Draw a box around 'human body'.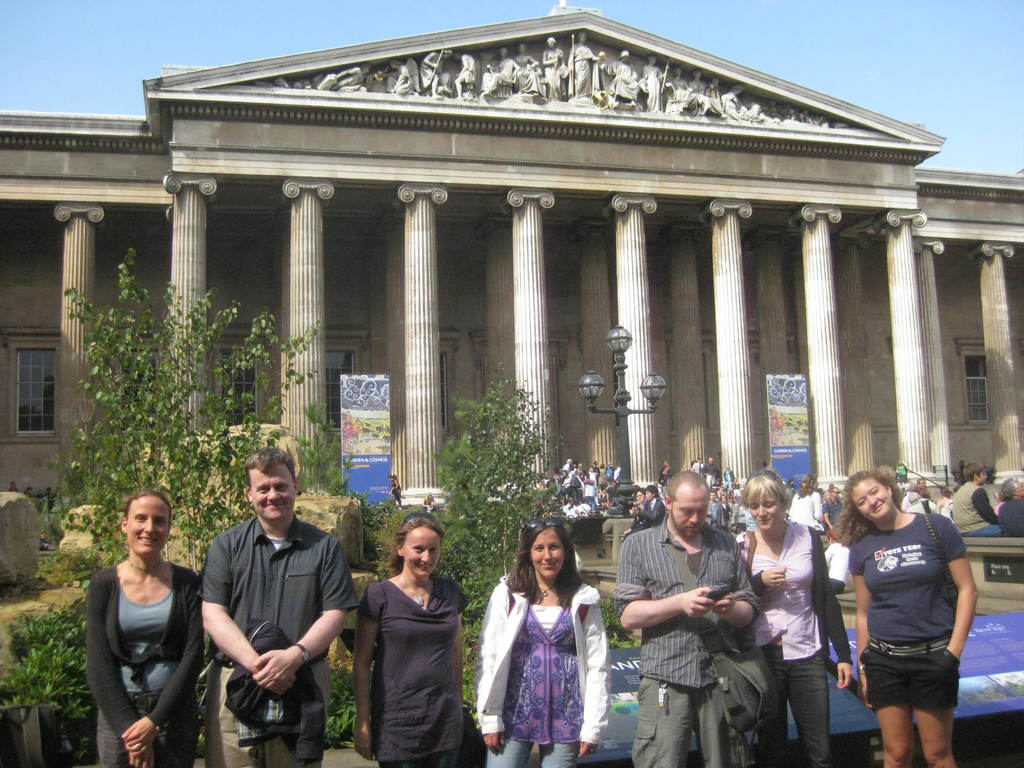
detection(196, 521, 353, 767).
